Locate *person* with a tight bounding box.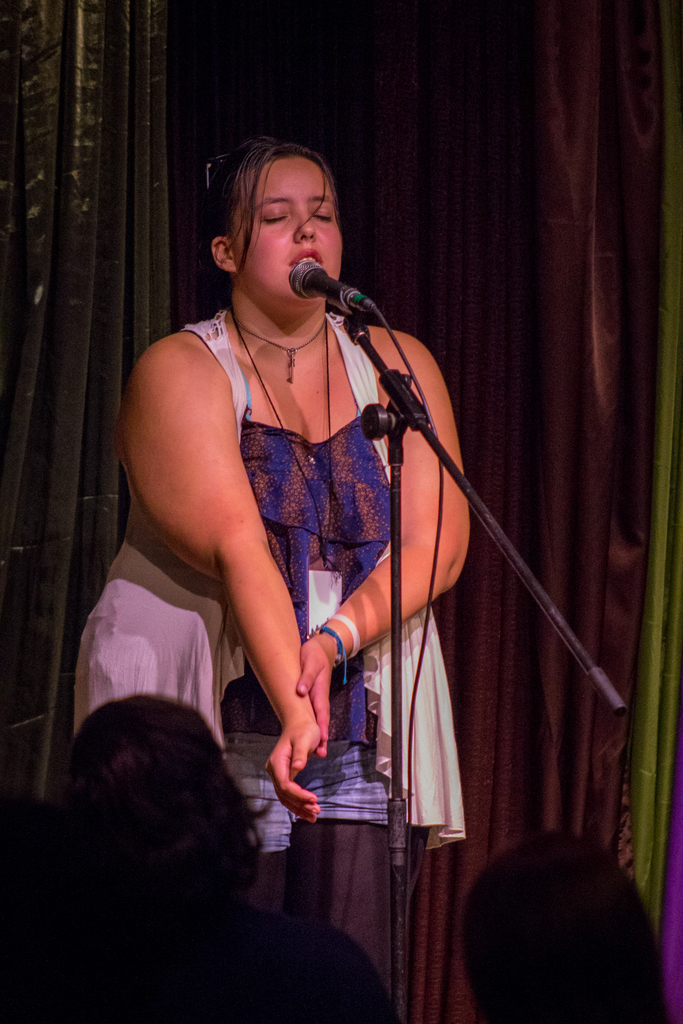
region(472, 825, 668, 1021).
